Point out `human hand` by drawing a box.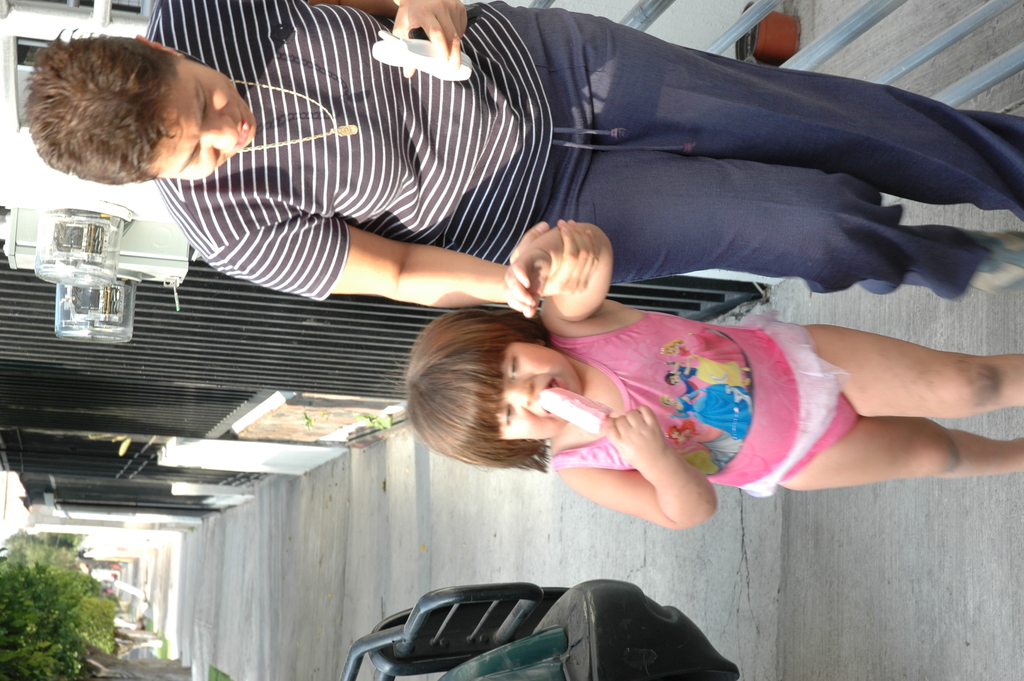
{"left": 390, "top": 0, "right": 471, "bottom": 81}.
